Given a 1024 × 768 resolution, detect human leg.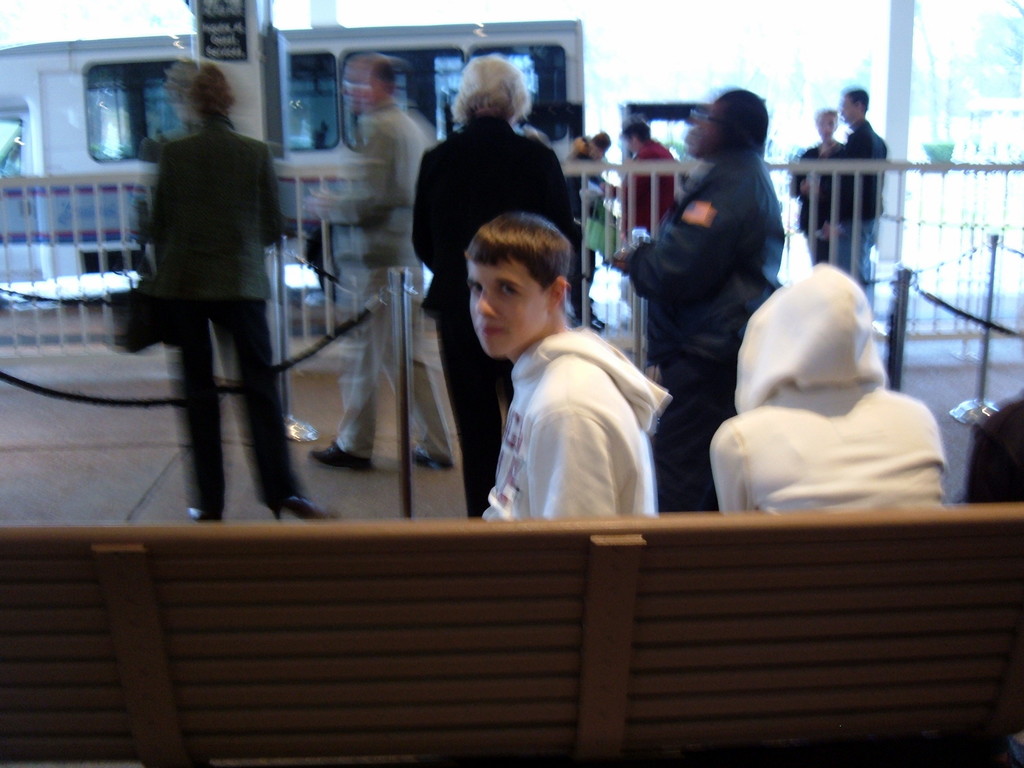
locate(214, 296, 330, 522).
